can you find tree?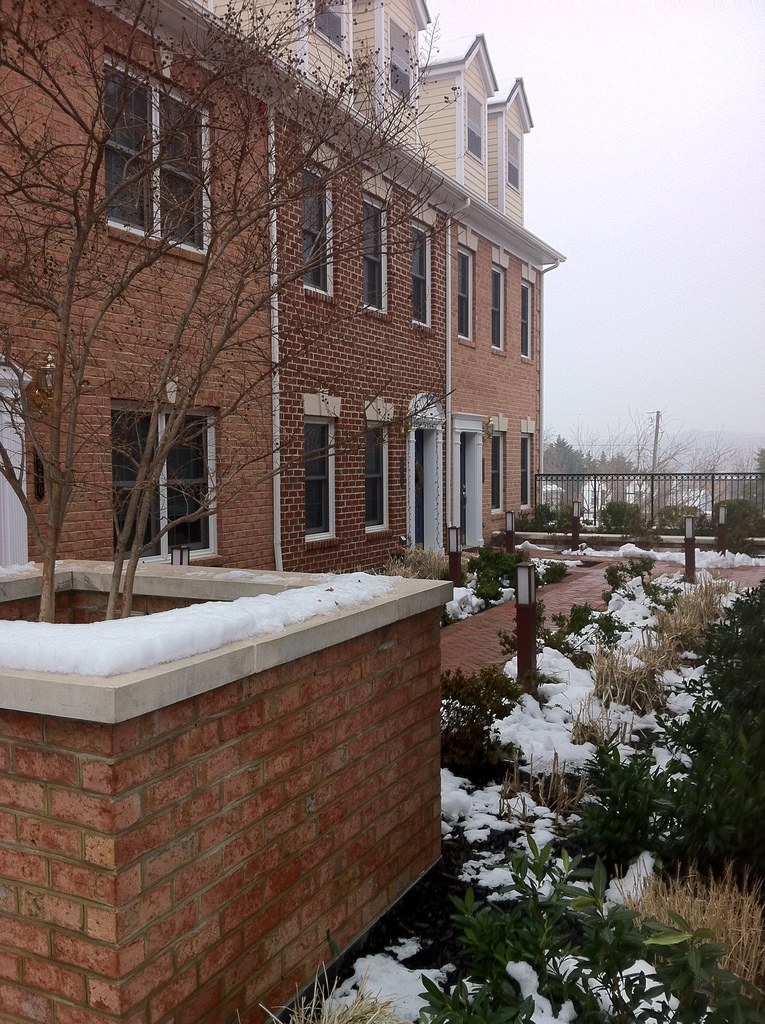
Yes, bounding box: rect(0, 0, 444, 621).
